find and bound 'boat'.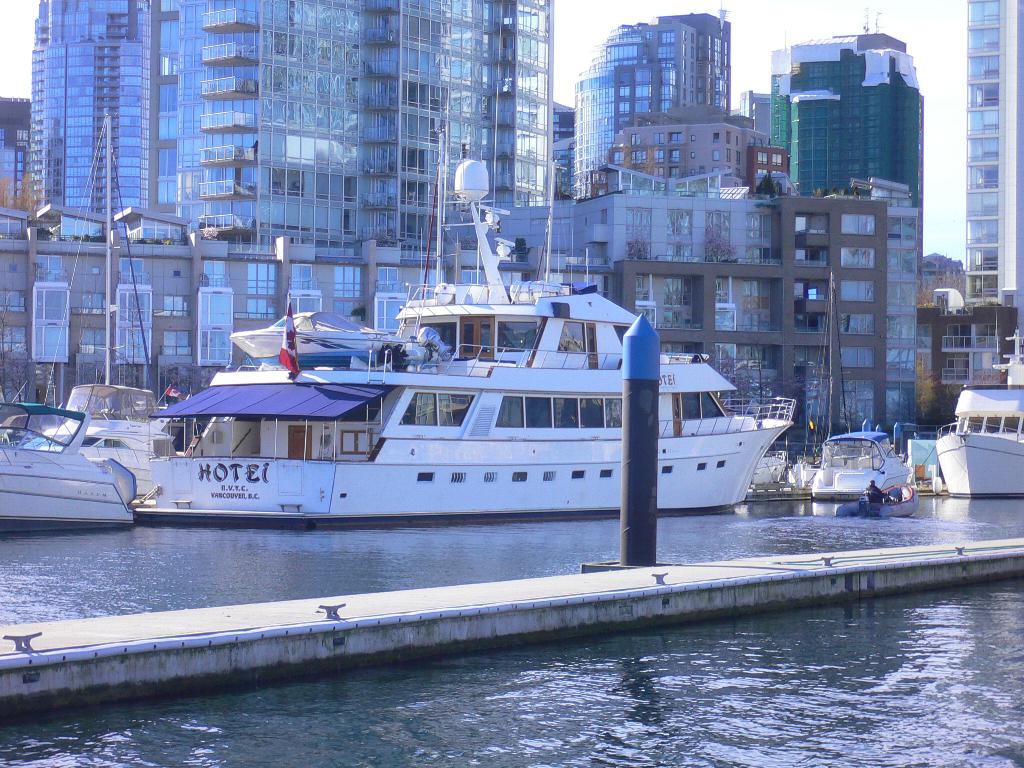
Bound: <region>139, 189, 778, 538</region>.
